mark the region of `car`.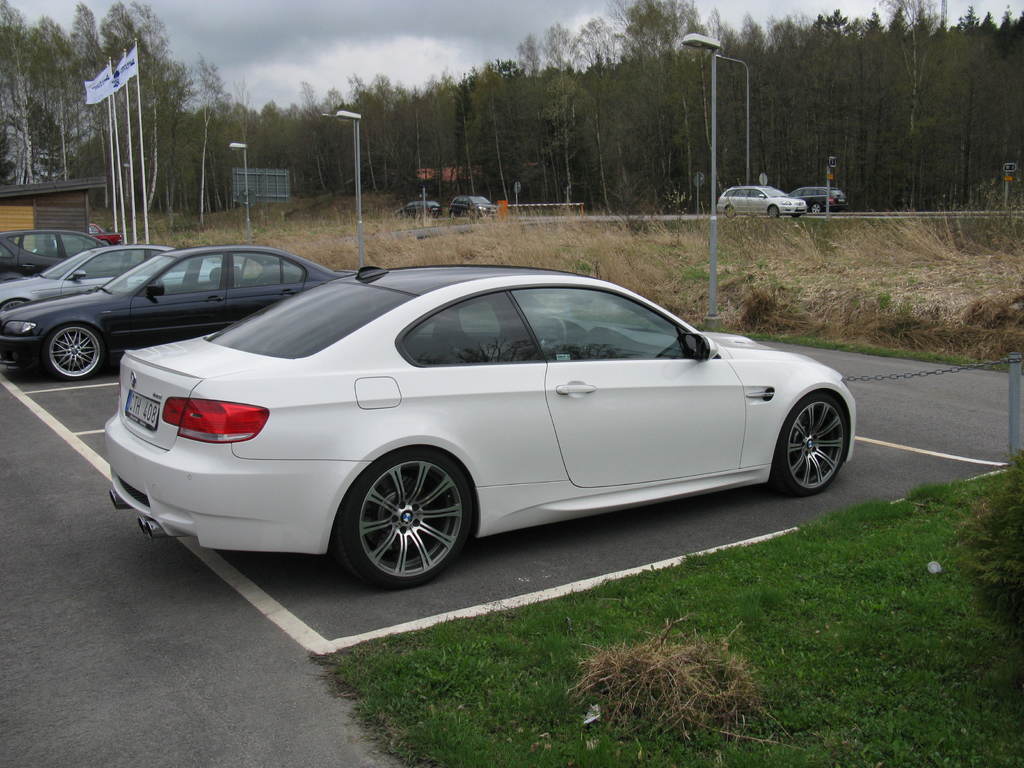
Region: {"x1": 721, "y1": 184, "x2": 810, "y2": 208}.
